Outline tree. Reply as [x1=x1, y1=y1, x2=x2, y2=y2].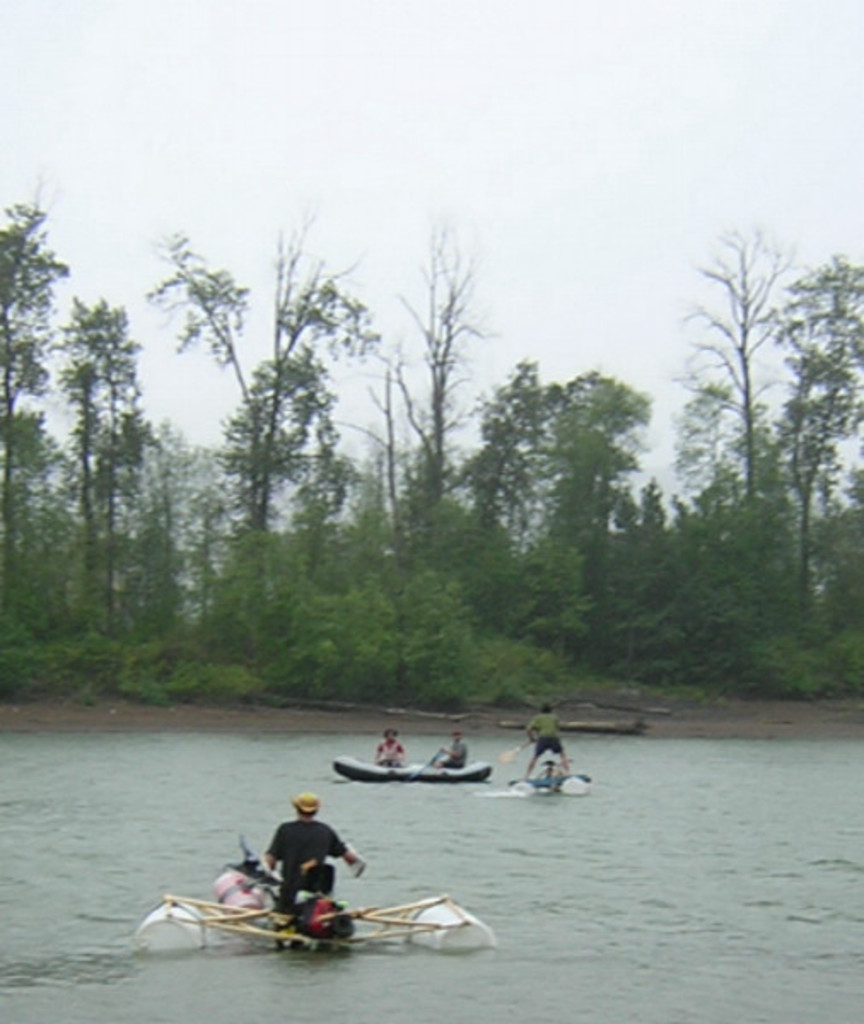
[x1=0, y1=287, x2=169, y2=717].
